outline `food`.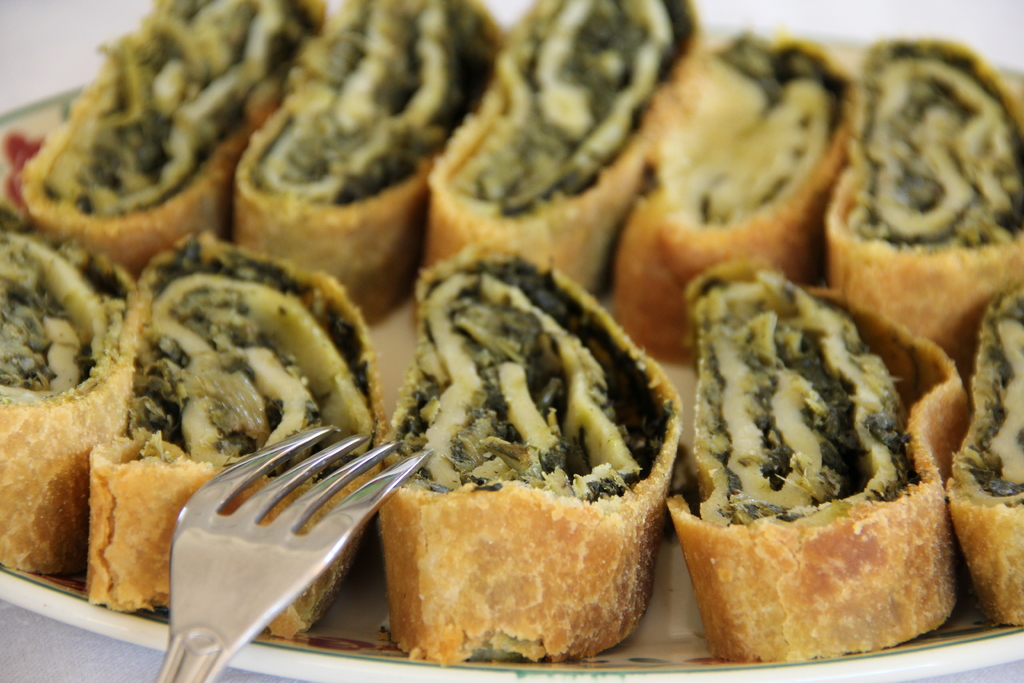
Outline: x1=86 y1=227 x2=391 y2=639.
